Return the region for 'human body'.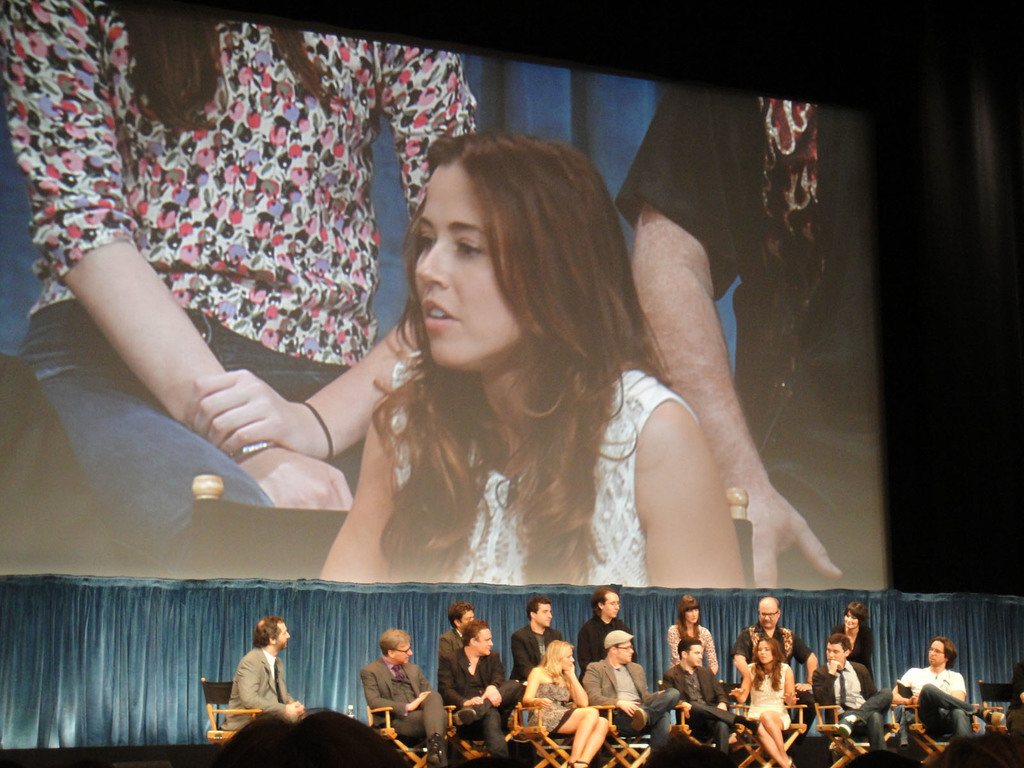
pyautogui.locateOnScreen(575, 596, 627, 678).
